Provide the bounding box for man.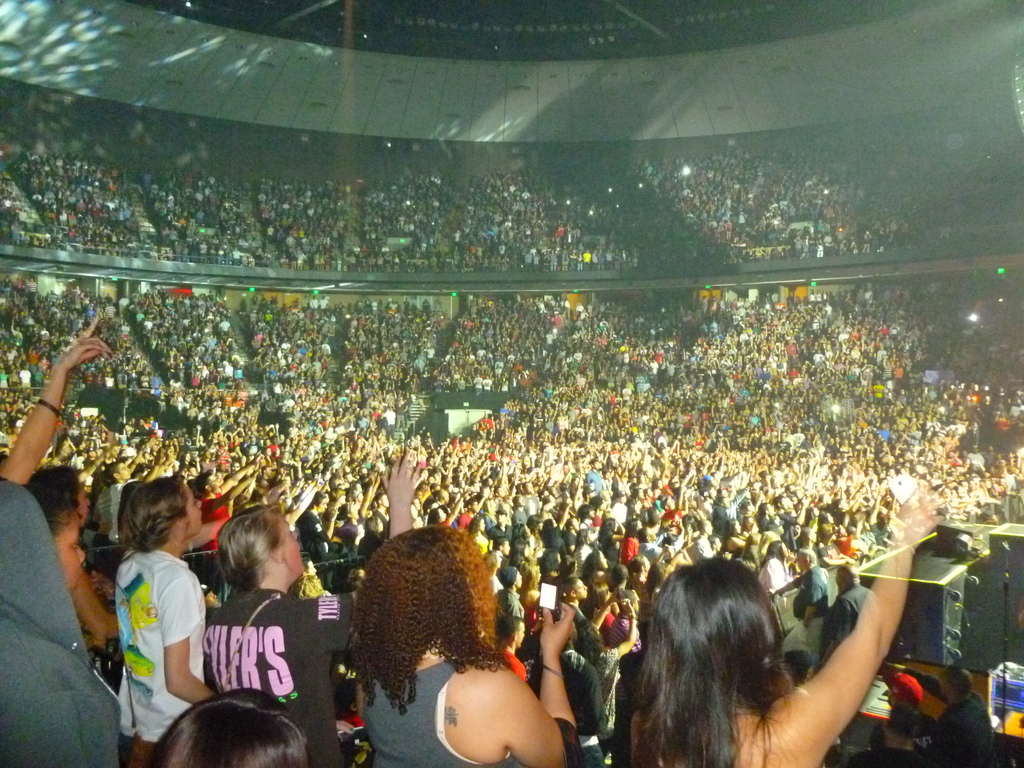
bbox(513, 490, 530, 522).
